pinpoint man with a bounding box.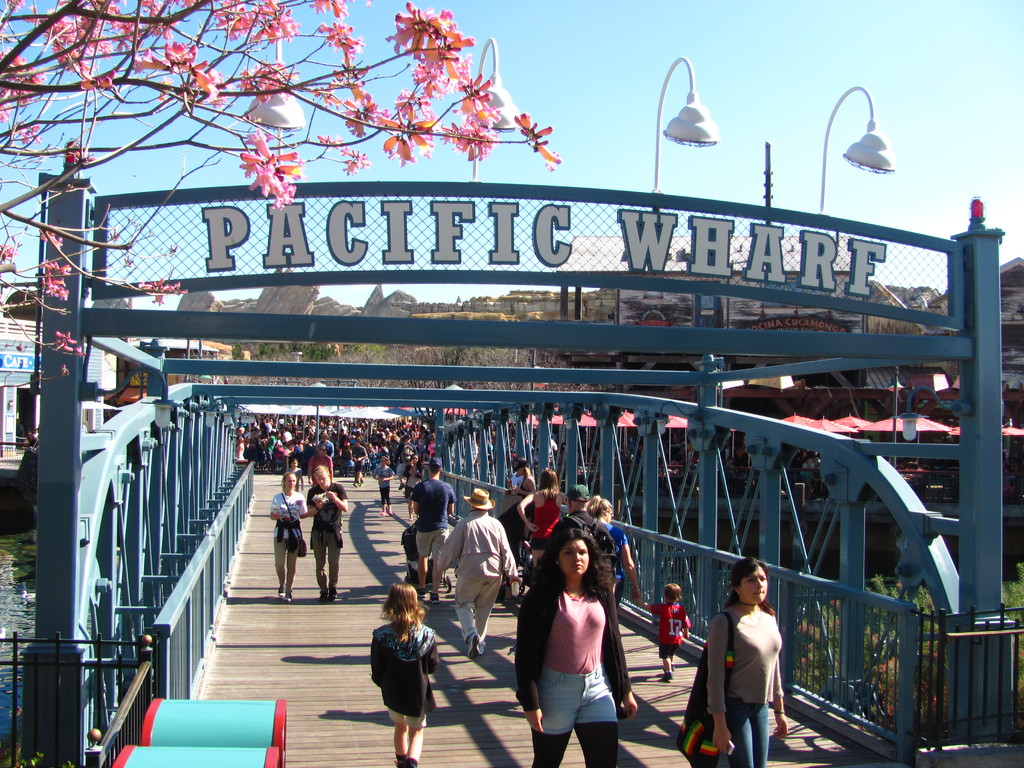
<box>351,437,372,484</box>.
